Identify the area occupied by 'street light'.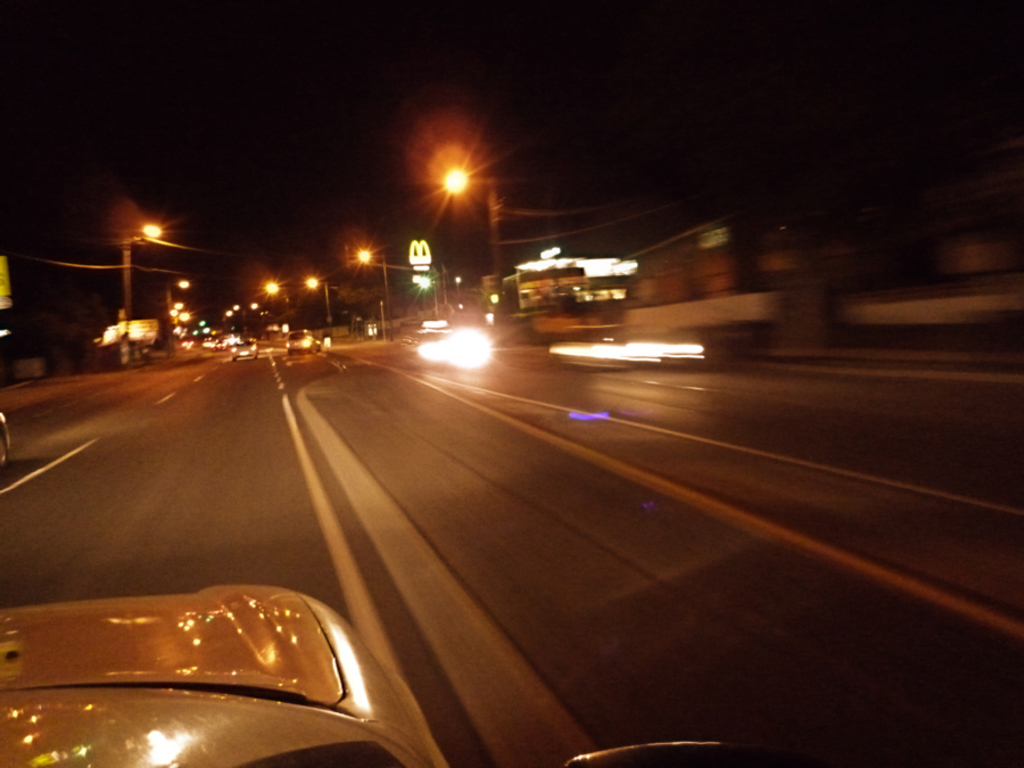
Area: [448,160,496,320].
